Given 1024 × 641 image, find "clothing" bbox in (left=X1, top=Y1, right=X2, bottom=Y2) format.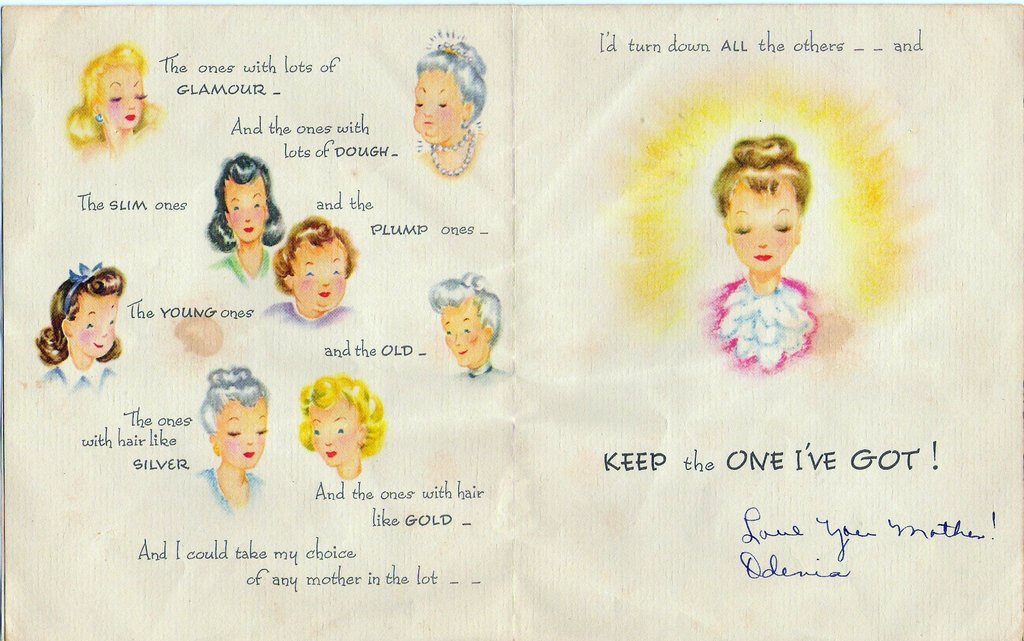
(left=467, top=361, right=507, bottom=383).
